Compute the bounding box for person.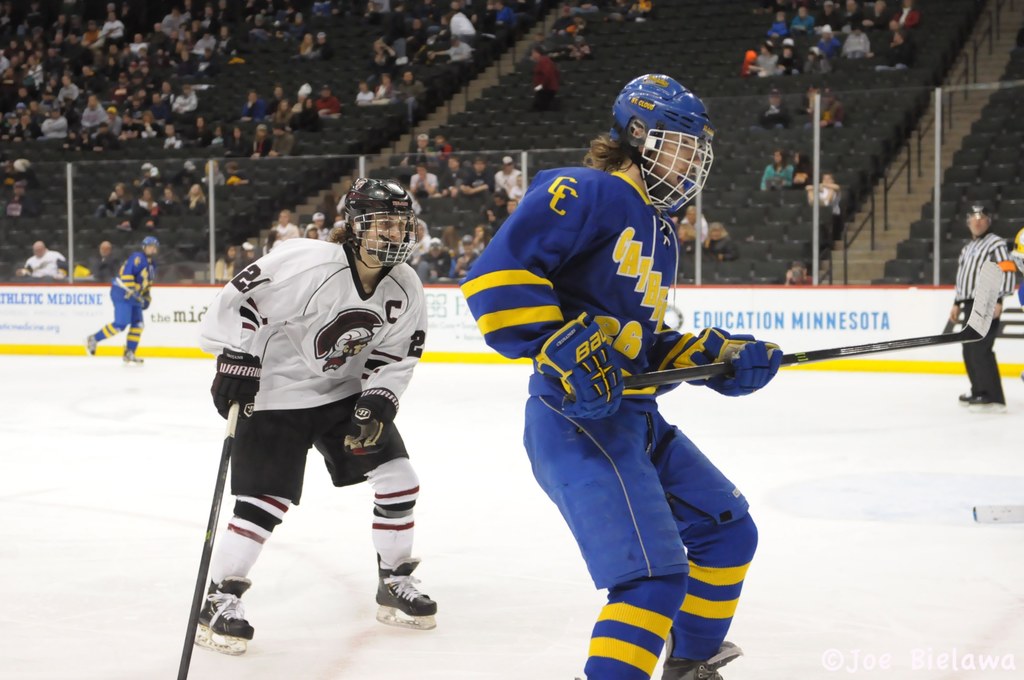
x1=268, y1=124, x2=294, y2=156.
